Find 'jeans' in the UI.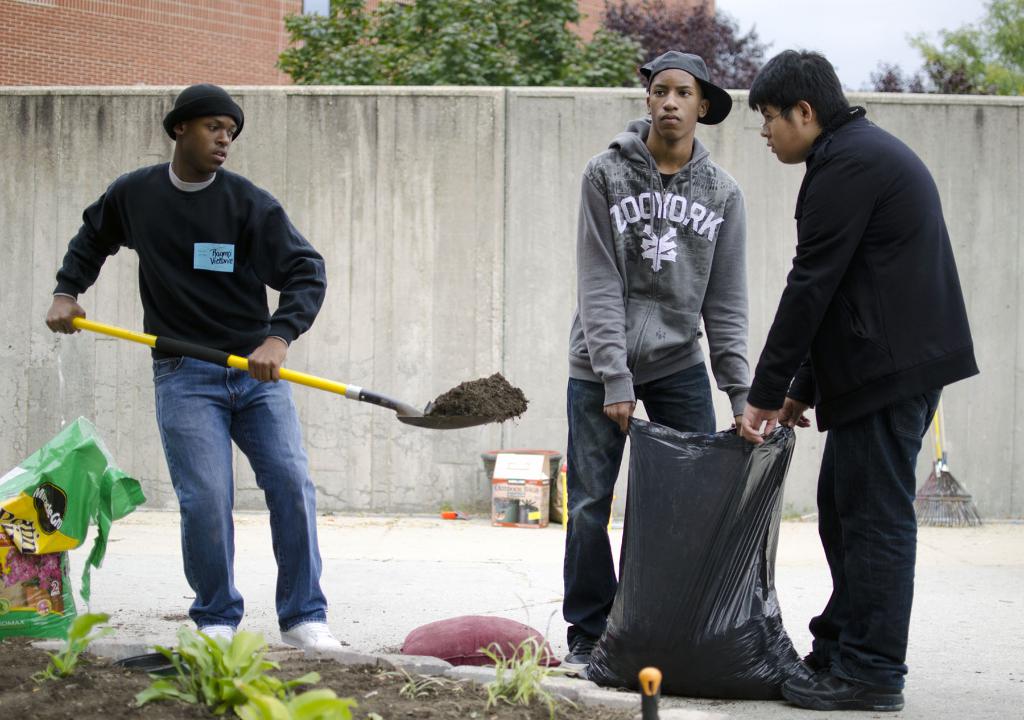
UI element at [x1=803, y1=375, x2=947, y2=707].
